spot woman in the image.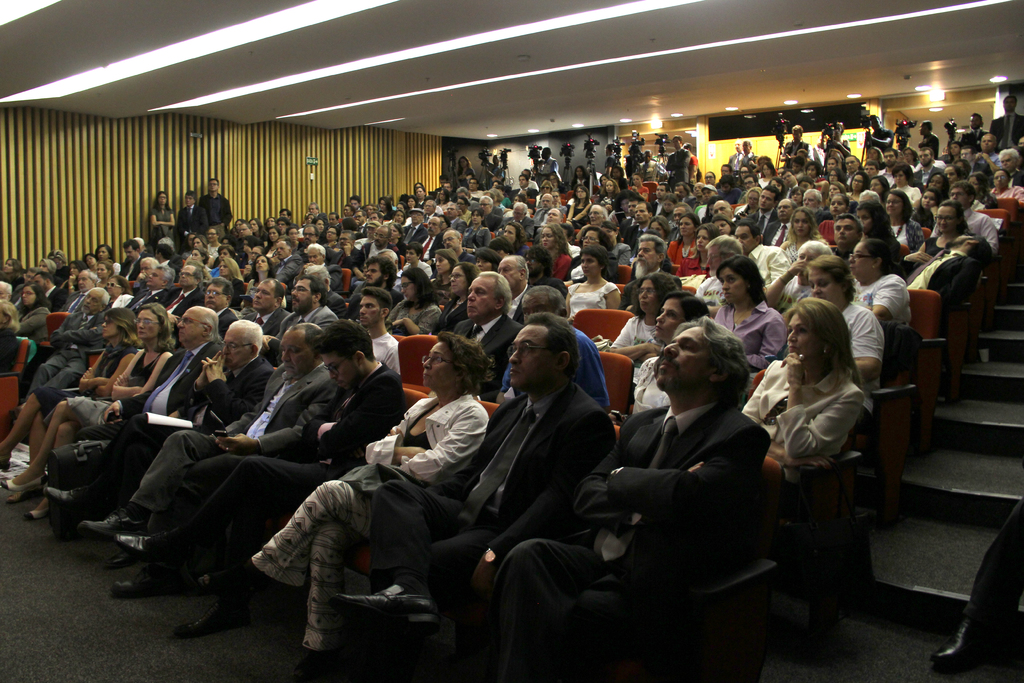
woman found at (424,259,479,331).
